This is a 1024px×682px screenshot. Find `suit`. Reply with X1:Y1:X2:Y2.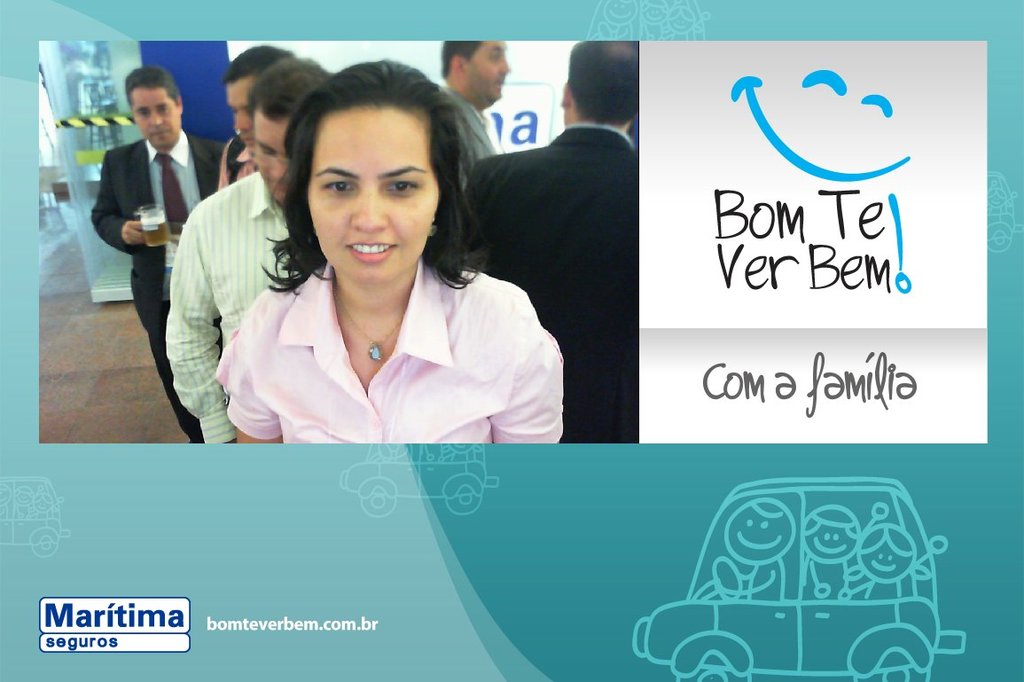
78:67:229:391.
